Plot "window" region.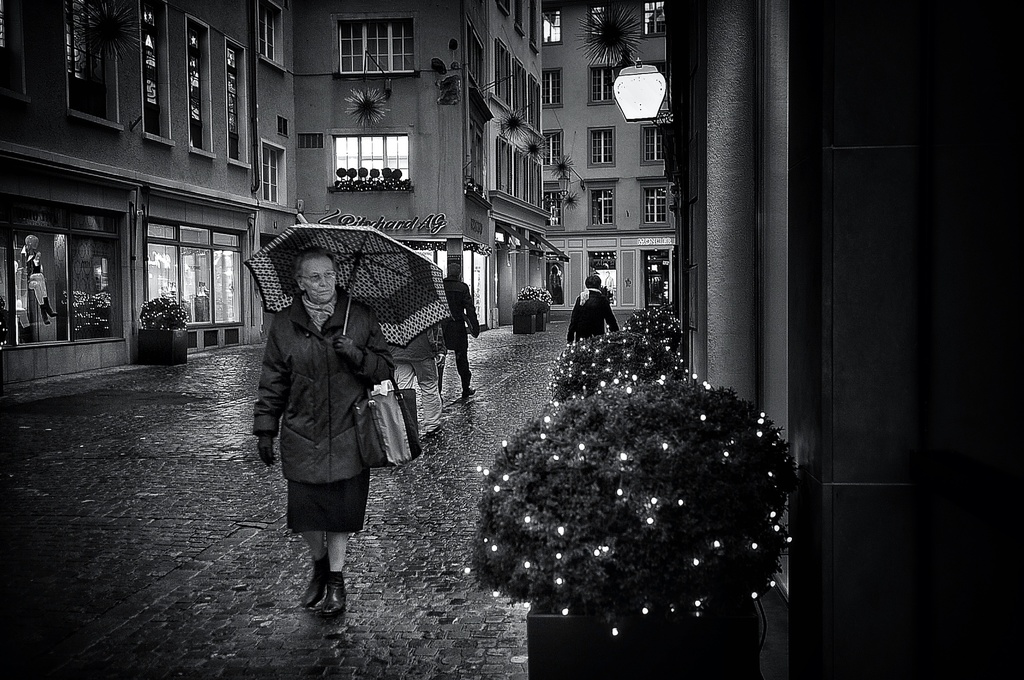
Plotted at [left=643, top=0, right=666, bottom=38].
